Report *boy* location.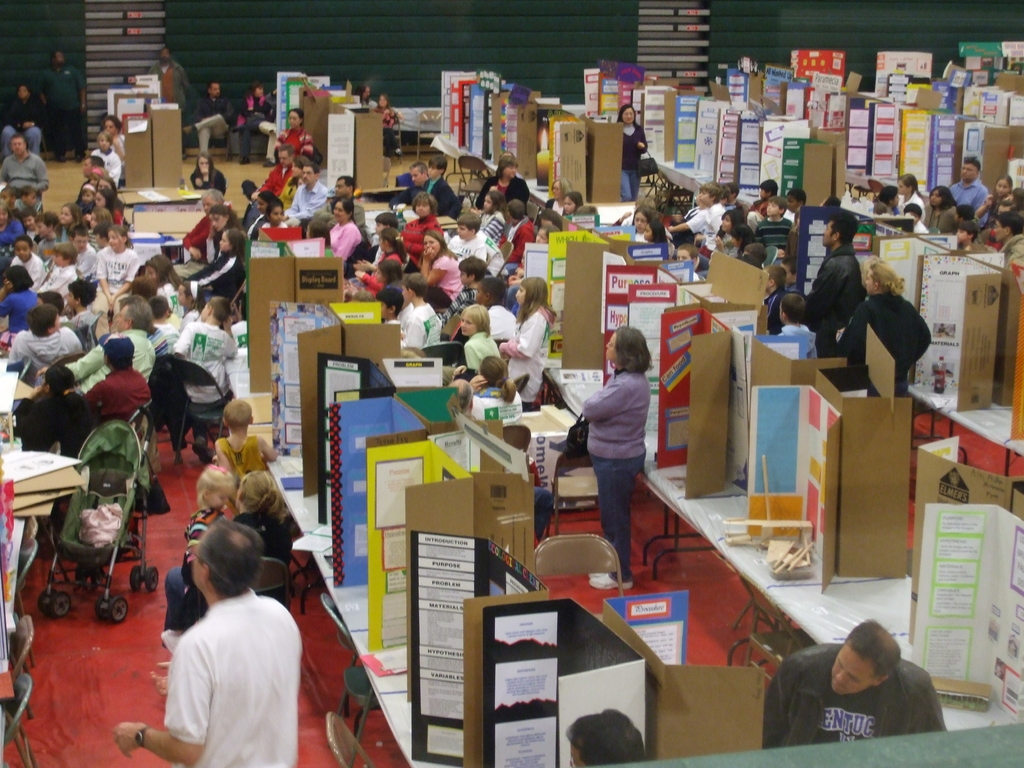
Report: {"x1": 93, "y1": 131, "x2": 122, "y2": 185}.
